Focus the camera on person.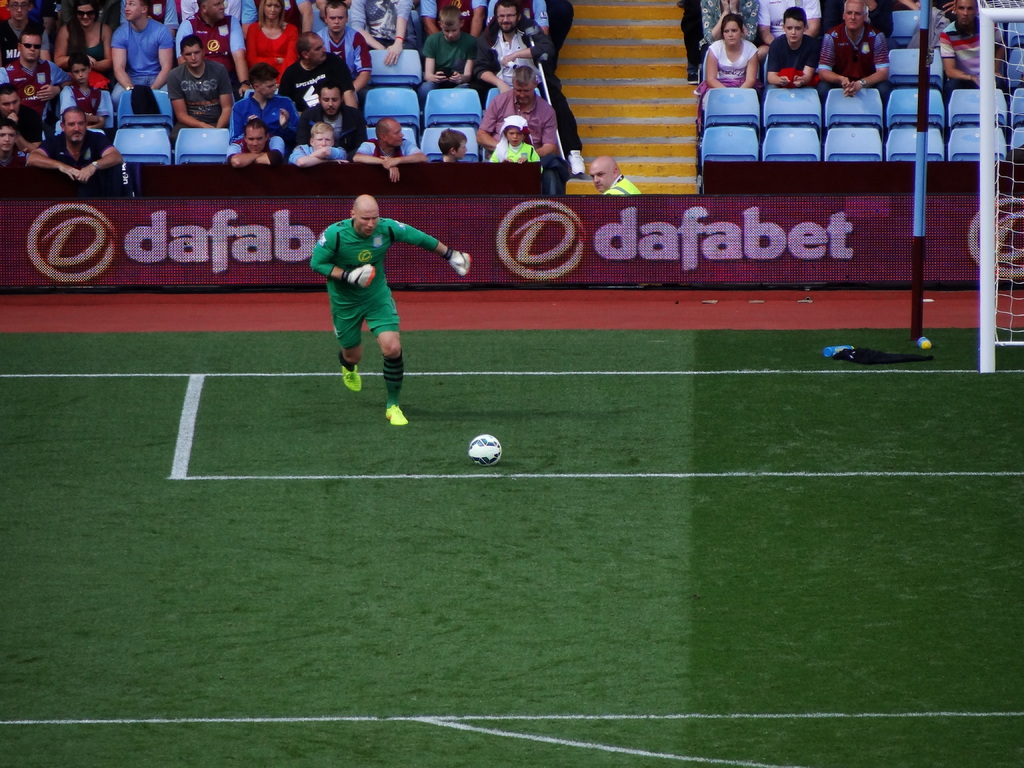
Focus region: detection(938, 0, 1009, 104).
